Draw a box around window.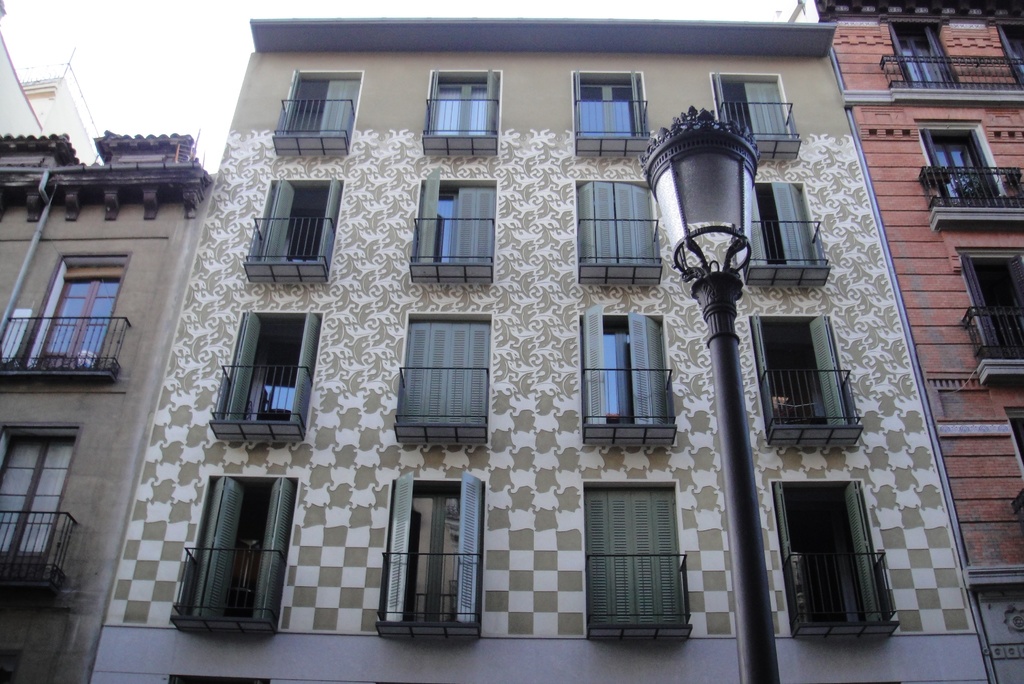
region(414, 180, 495, 273).
